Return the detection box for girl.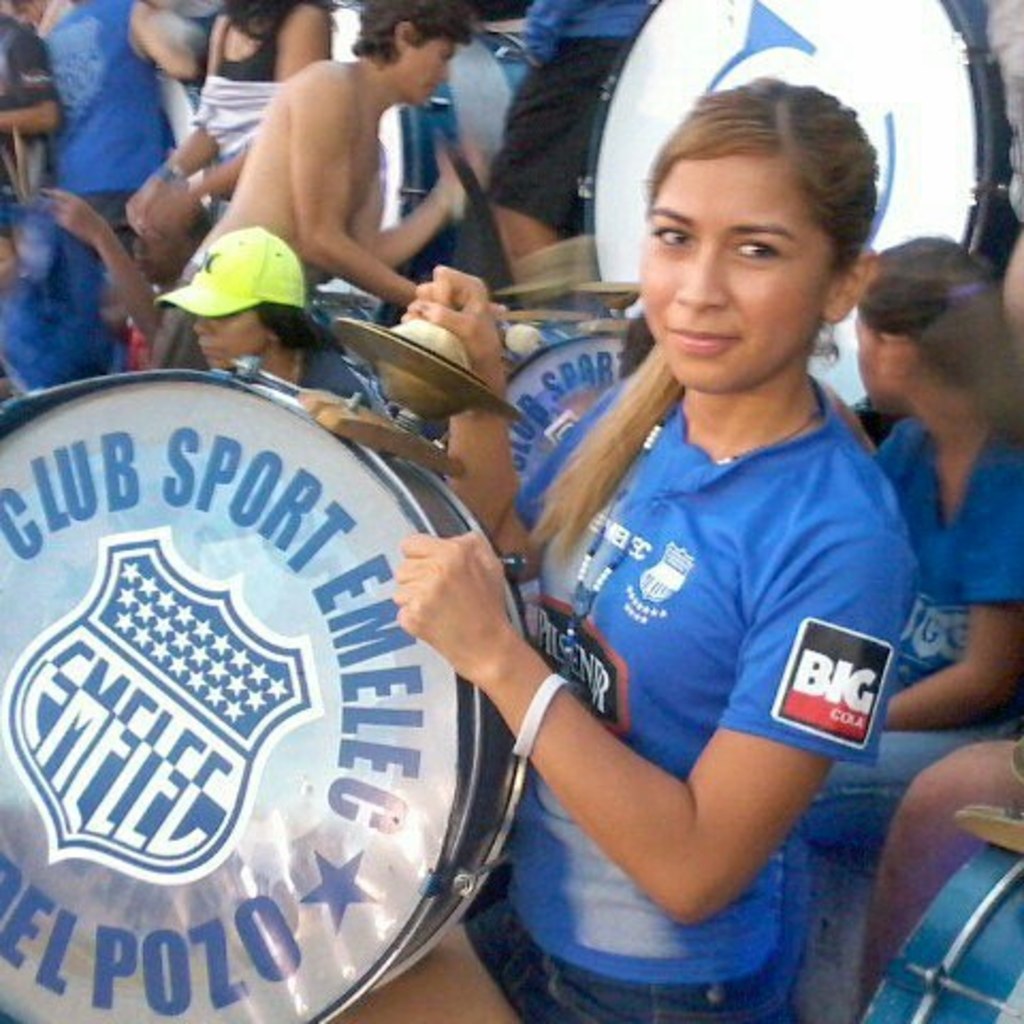
region(804, 228, 1022, 851).
